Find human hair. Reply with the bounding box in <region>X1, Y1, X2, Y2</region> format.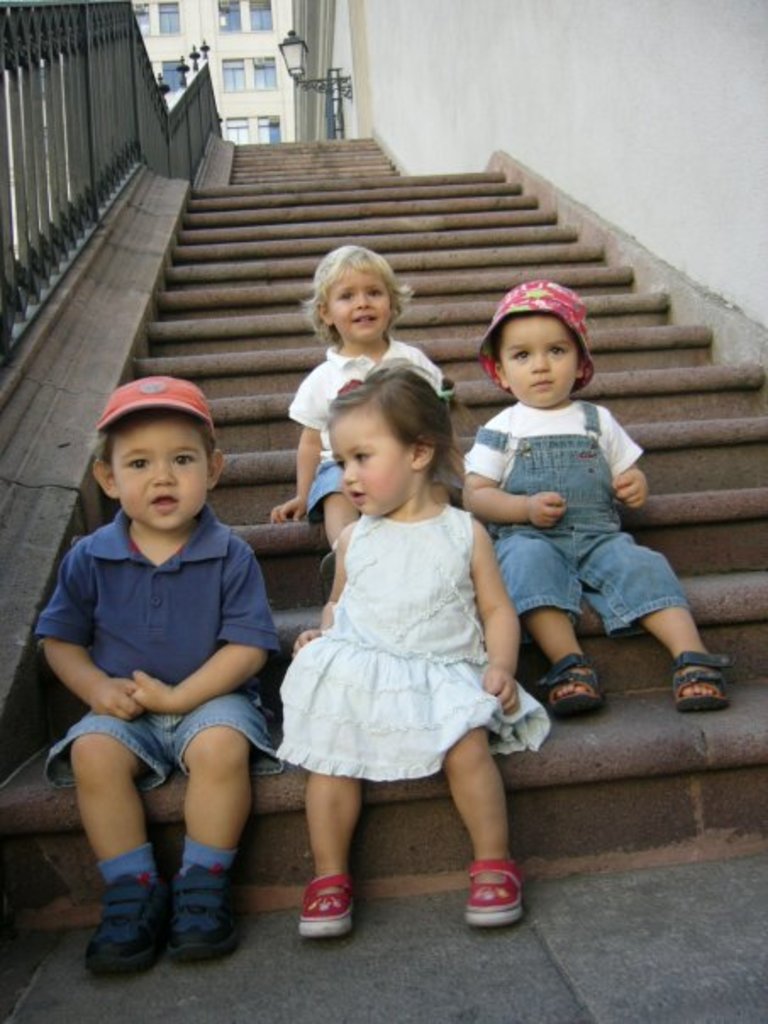
<region>98, 419, 220, 478</region>.
